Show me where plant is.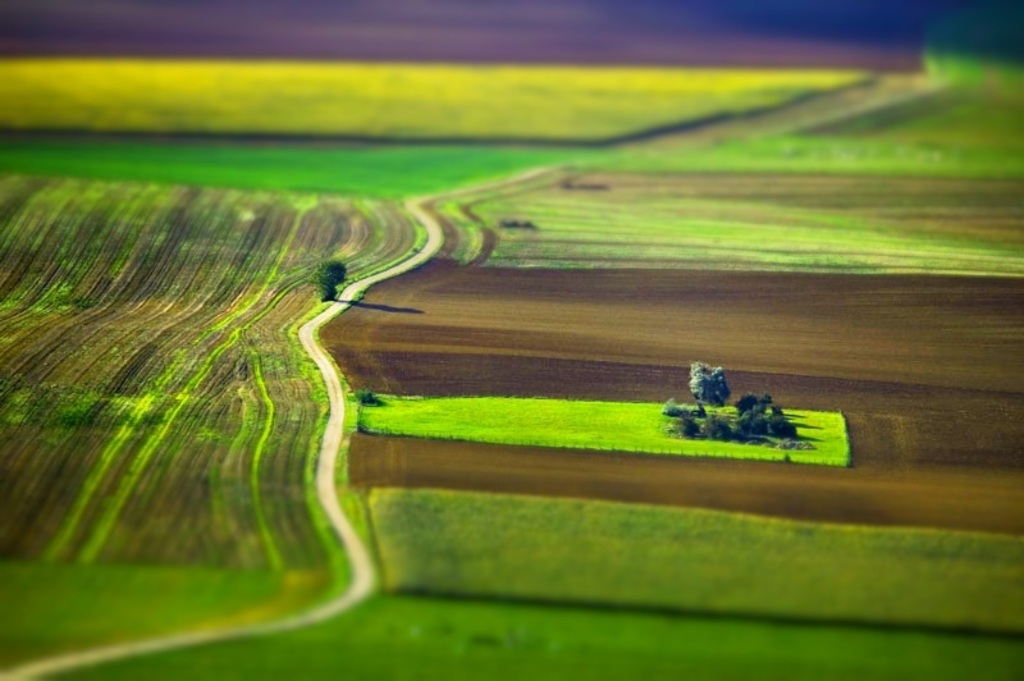
plant is at x1=315, y1=253, x2=351, y2=301.
